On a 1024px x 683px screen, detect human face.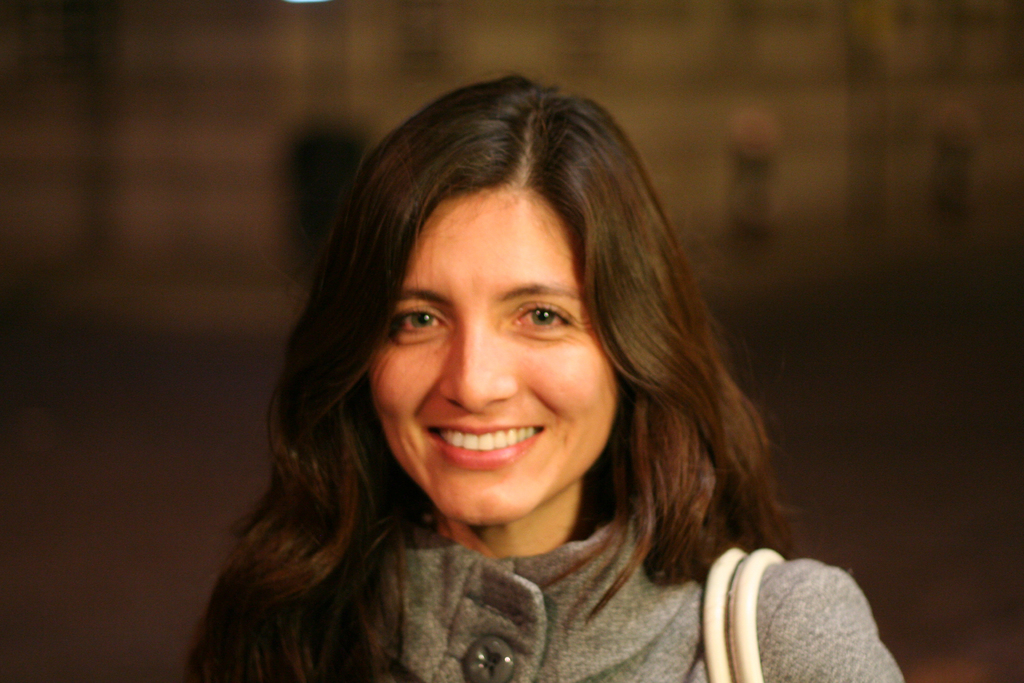
{"x1": 371, "y1": 184, "x2": 614, "y2": 523}.
